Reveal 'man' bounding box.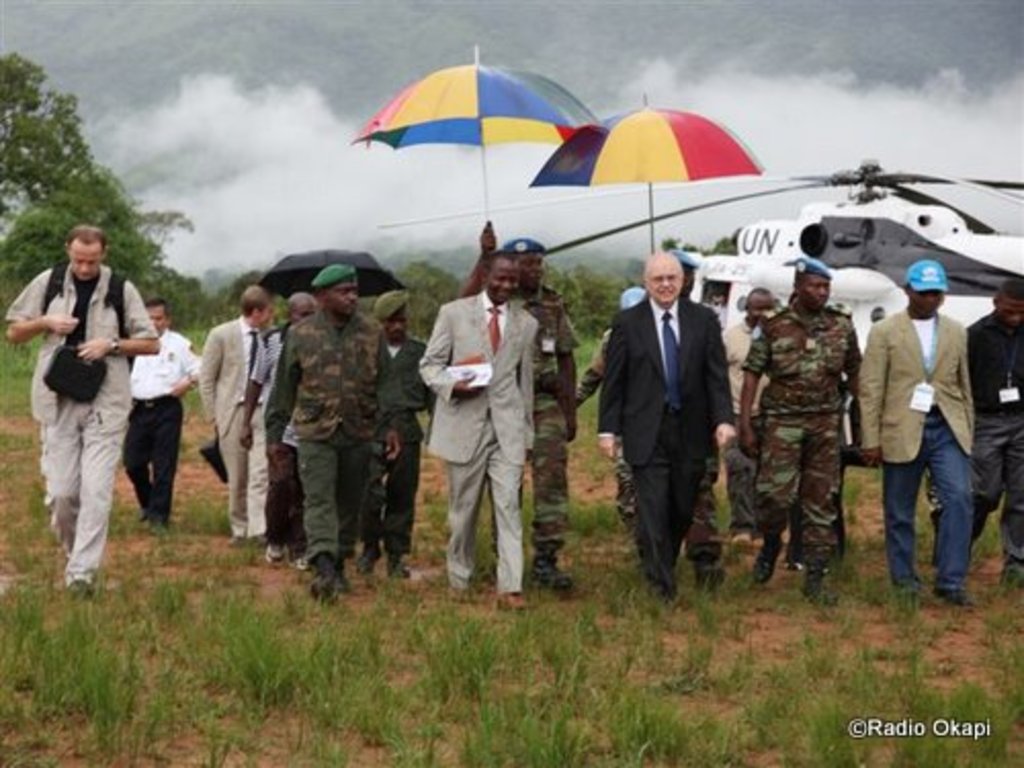
Revealed: (416, 248, 541, 612).
